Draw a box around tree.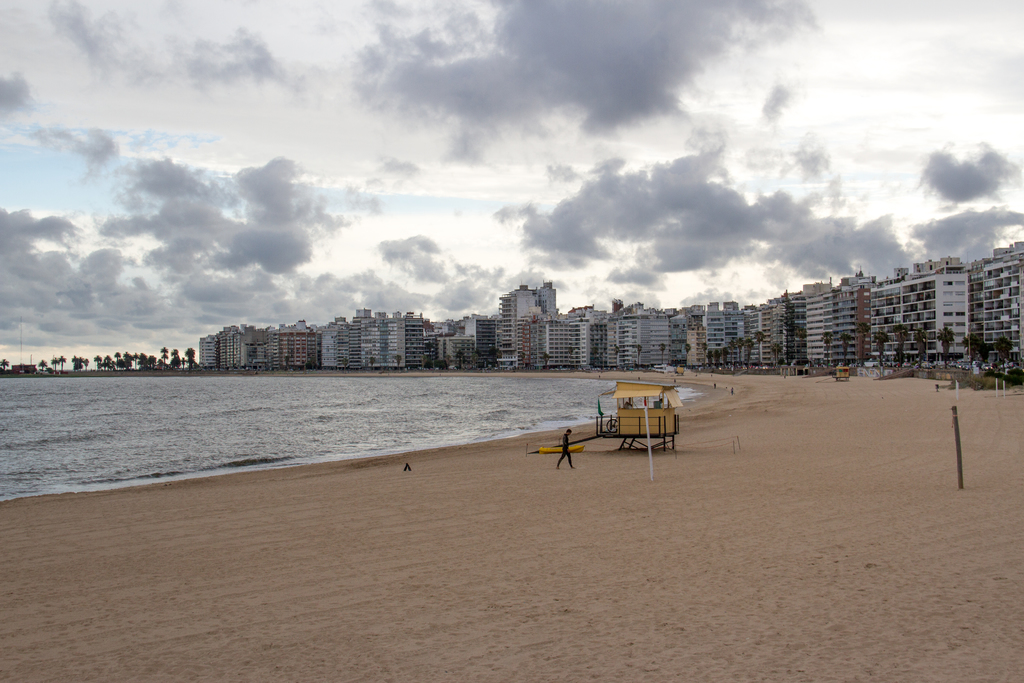
x1=170, y1=346, x2=184, y2=368.
